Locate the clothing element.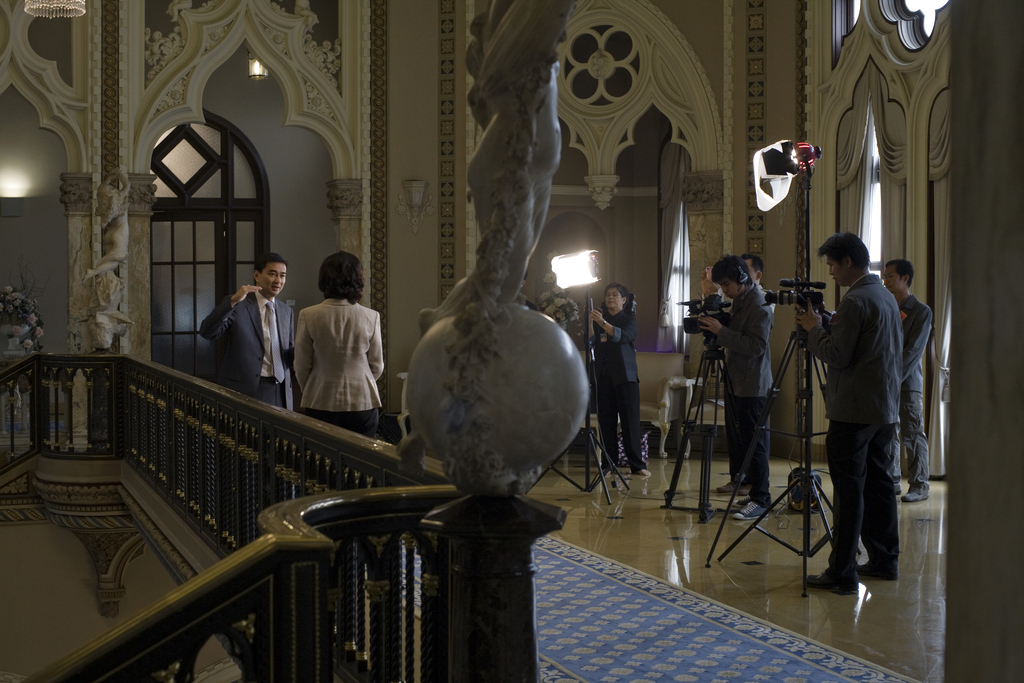
Element bbox: pyautogui.locateOnScreen(908, 385, 936, 486).
